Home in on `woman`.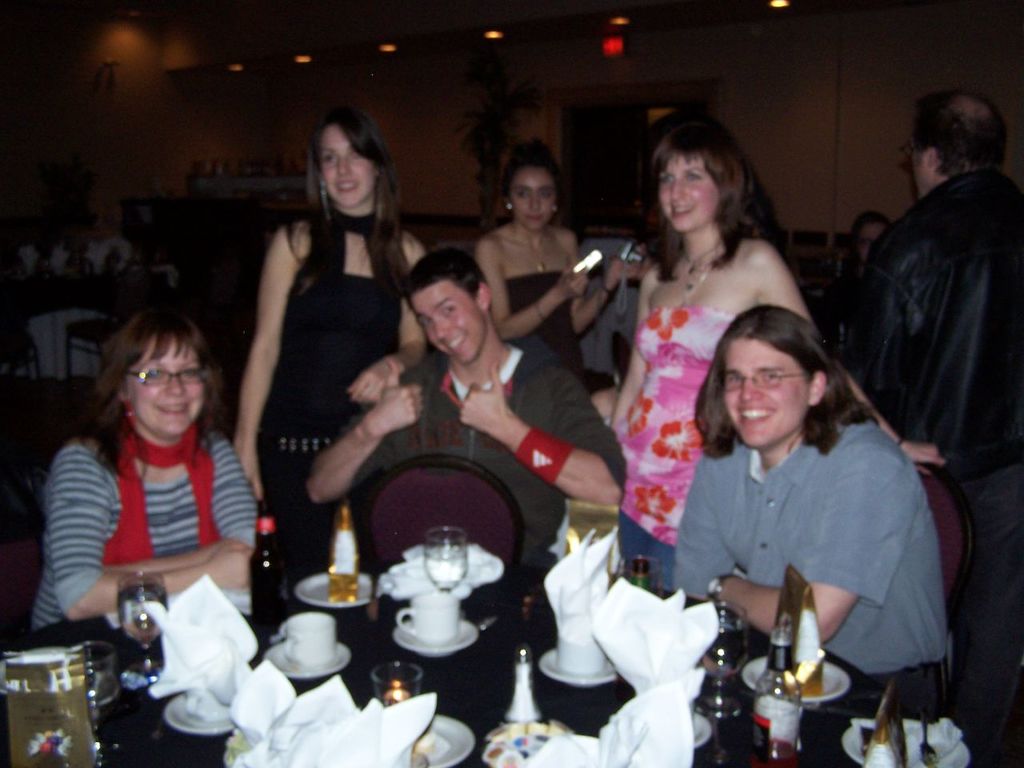
Homed in at bbox=[34, 314, 266, 636].
